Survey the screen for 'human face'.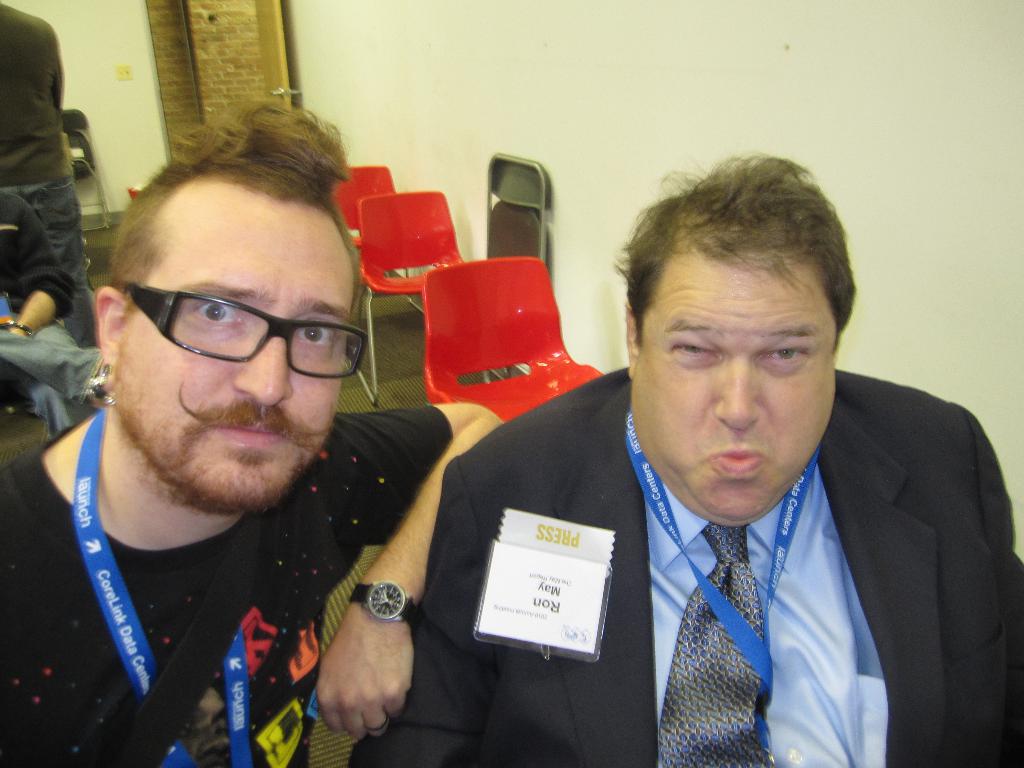
Survey found: detection(634, 263, 831, 526).
